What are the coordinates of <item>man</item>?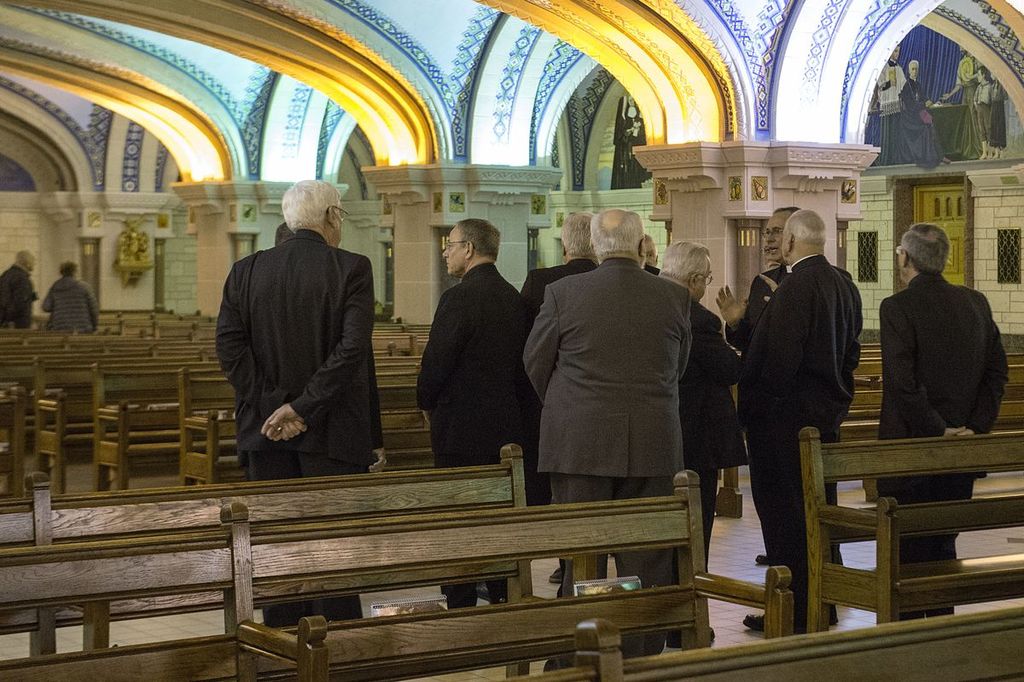
{"left": 897, "top": 57, "right": 951, "bottom": 169}.
